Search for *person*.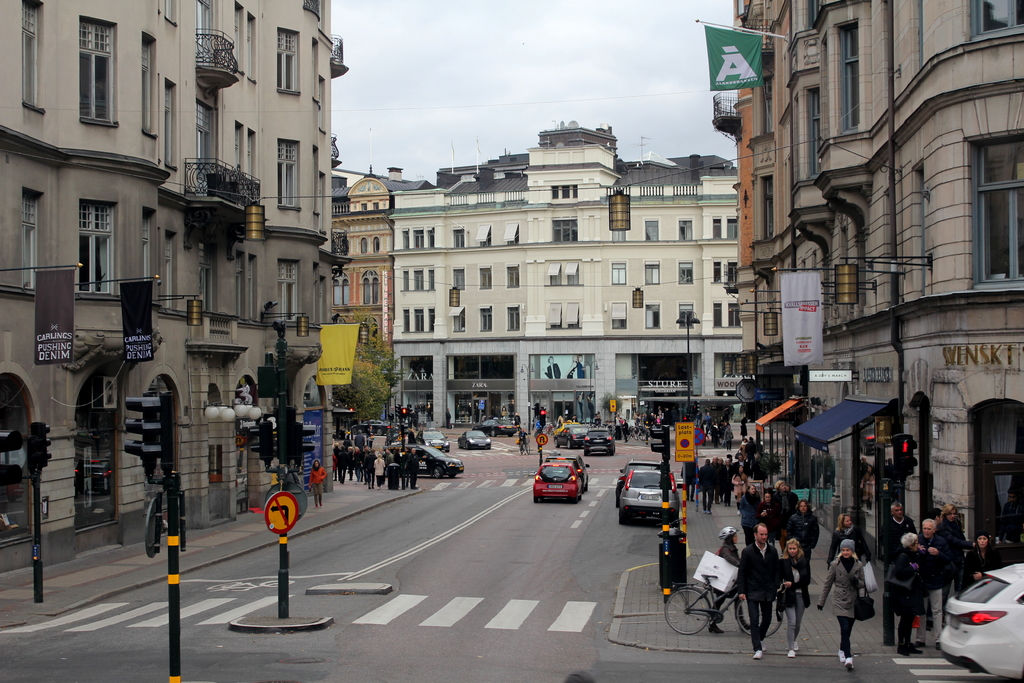
Found at left=512, top=409, right=522, bottom=435.
